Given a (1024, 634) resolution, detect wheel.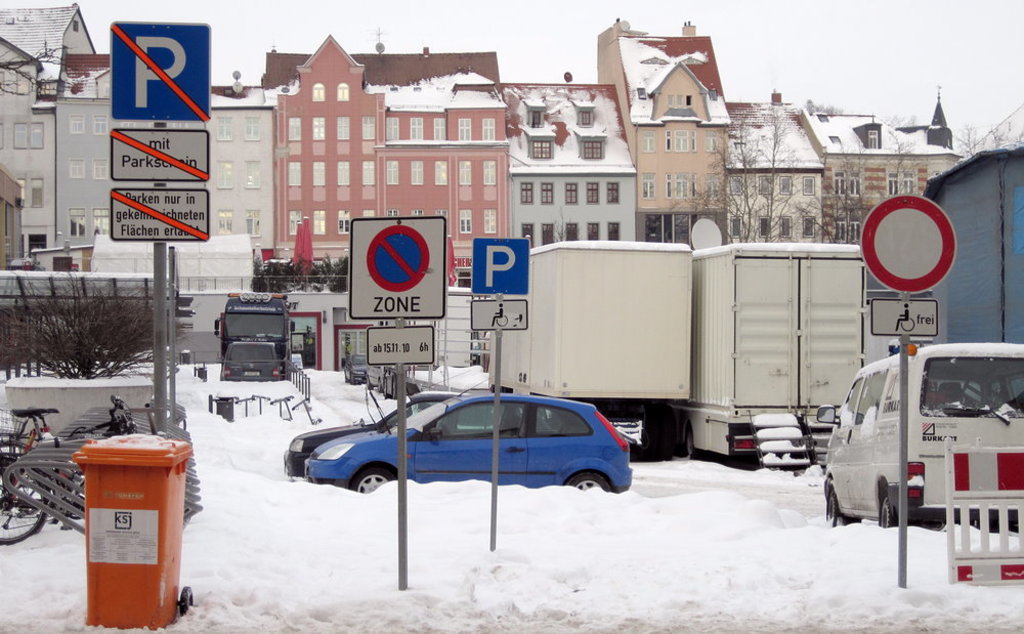
{"x1": 565, "y1": 468, "x2": 615, "y2": 493}.
